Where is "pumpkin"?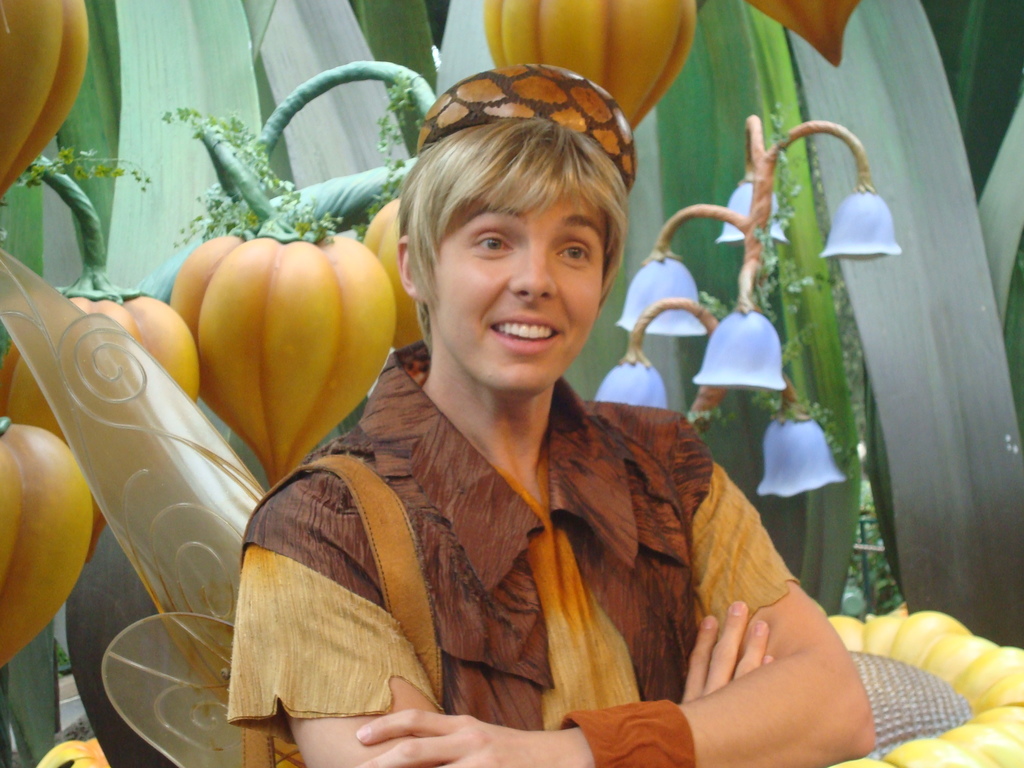
[left=0, top=409, right=93, bottom=678].
